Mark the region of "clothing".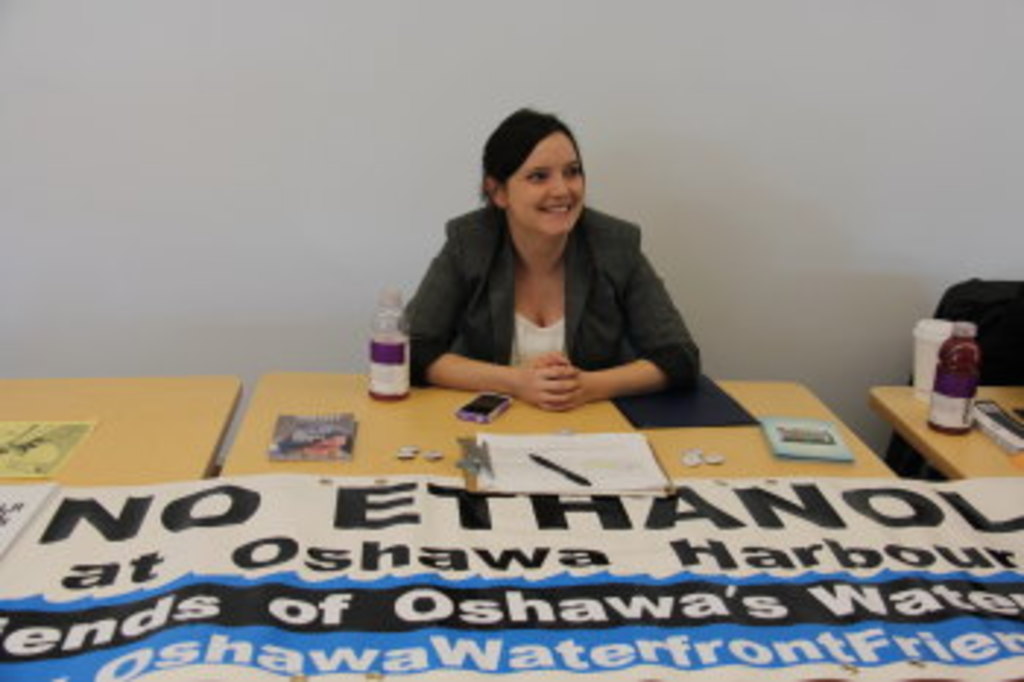
Region: (x1=383, y1=170, x2=749, y2=424).
